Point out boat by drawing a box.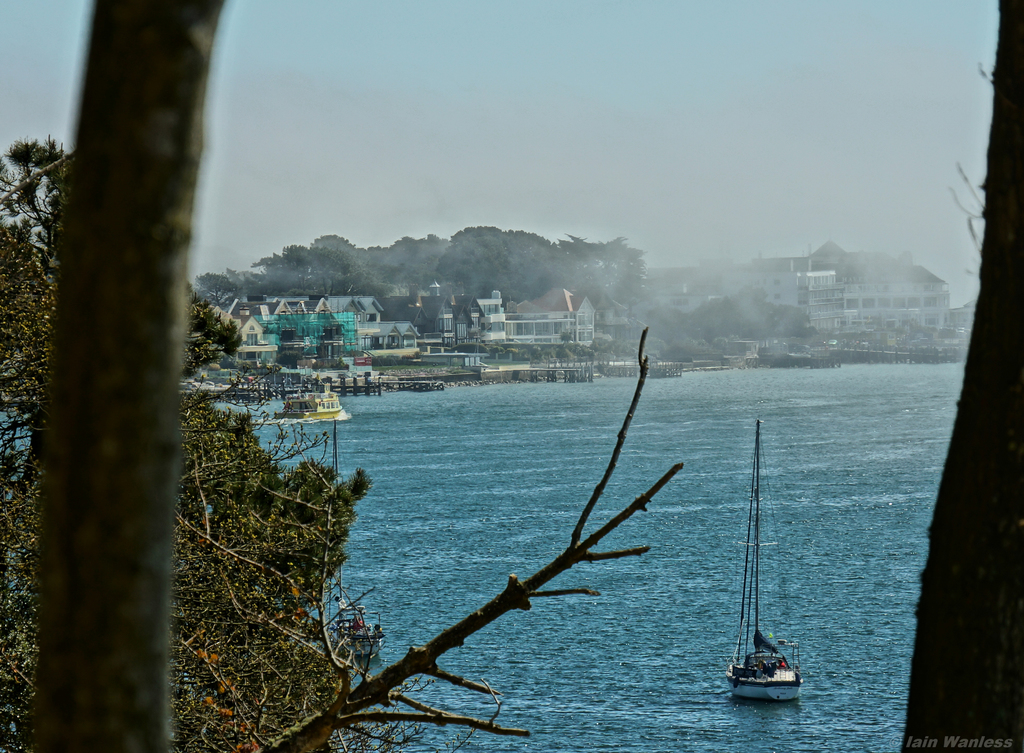
(273,389,344,424).
